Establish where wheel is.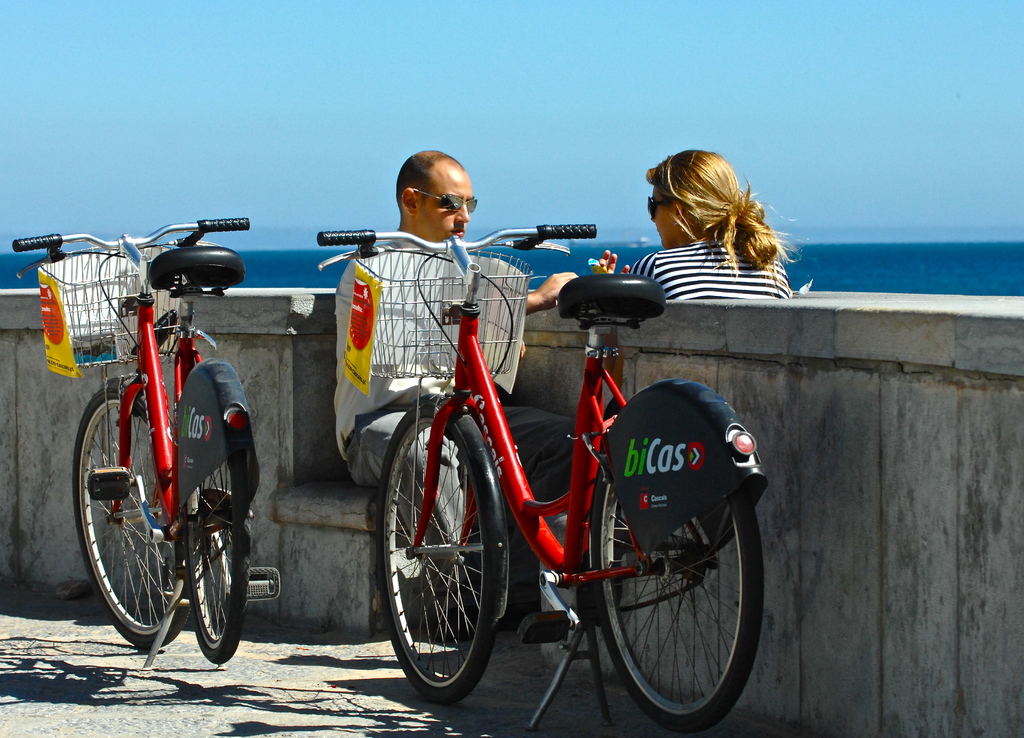
Established at left=378, top=396, right=508, bottom=702.
